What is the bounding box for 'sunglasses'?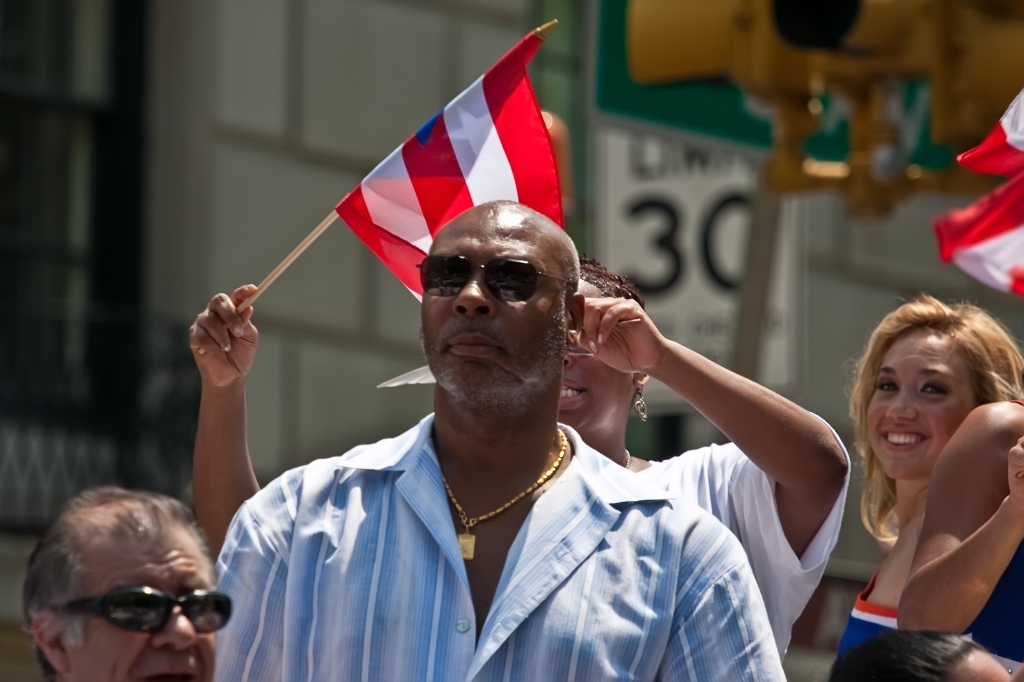
49/583/231/636.
